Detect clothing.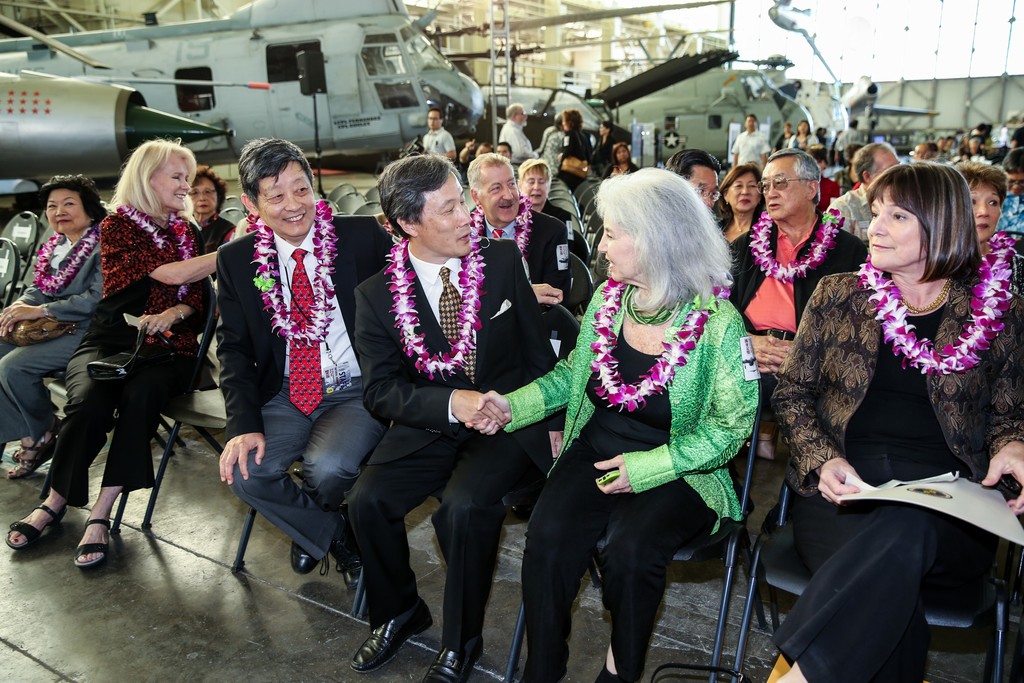
Detected at l=763, t=260, r=1023, b=682.
